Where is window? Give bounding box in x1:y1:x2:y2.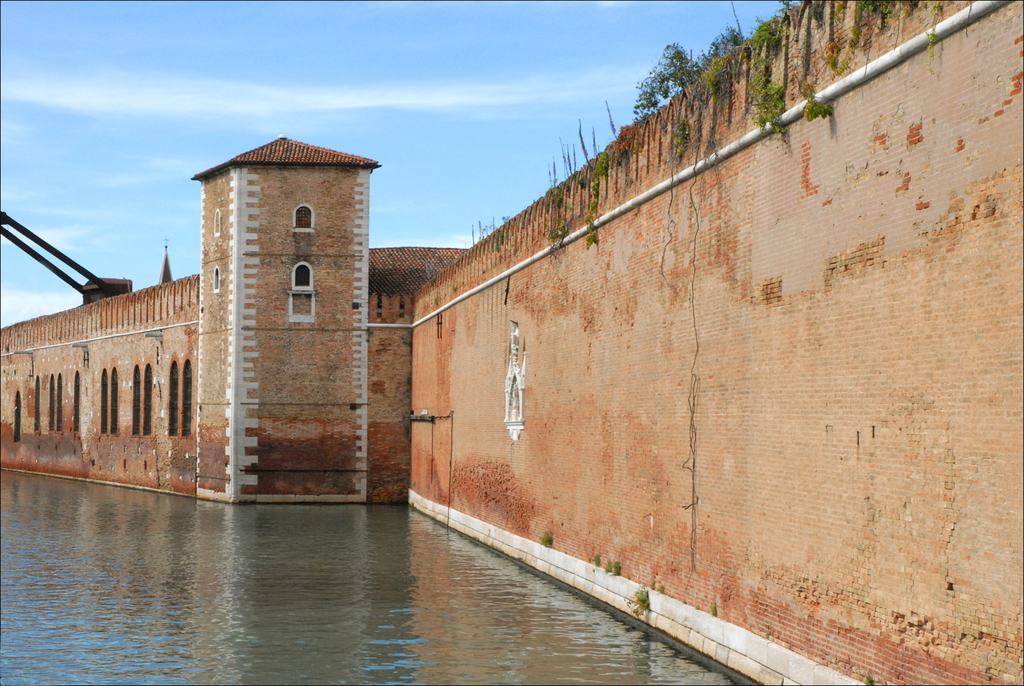
213:208:221:237.
